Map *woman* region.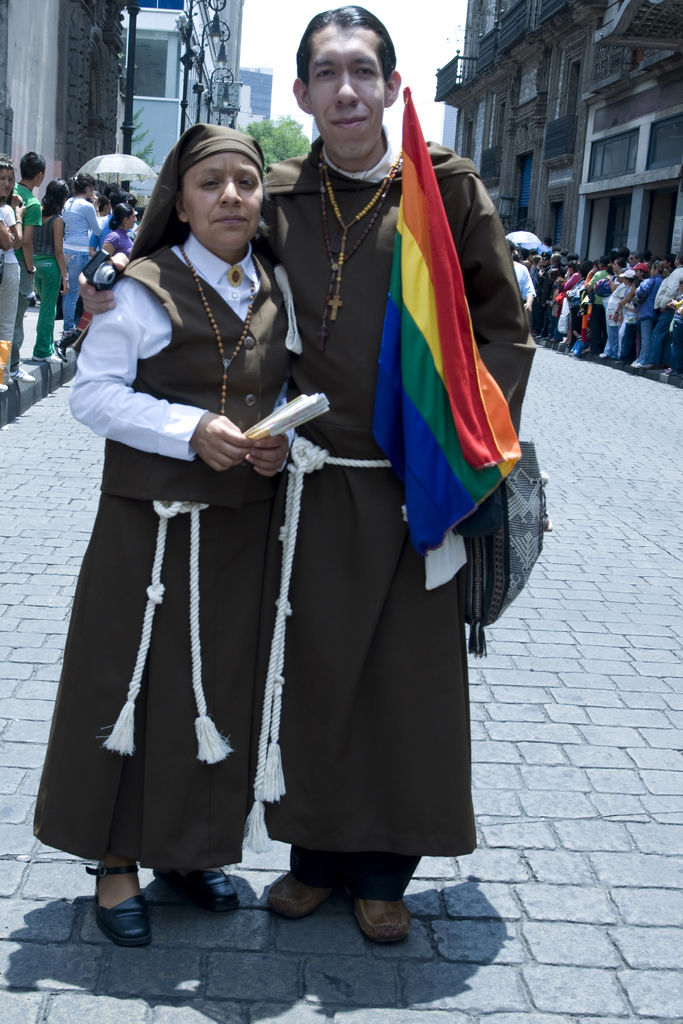
Mapped to 591, 257, 626, 356.
